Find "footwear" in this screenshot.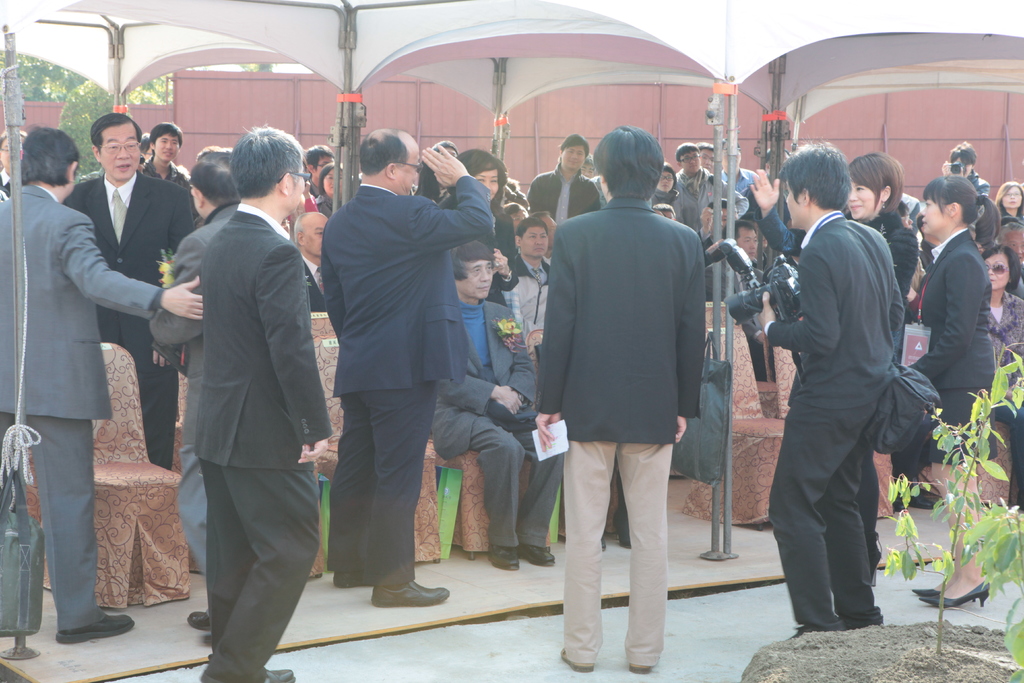
The bounding box for "footwear" is (left=920, top=584, right=988, bottom=607).
